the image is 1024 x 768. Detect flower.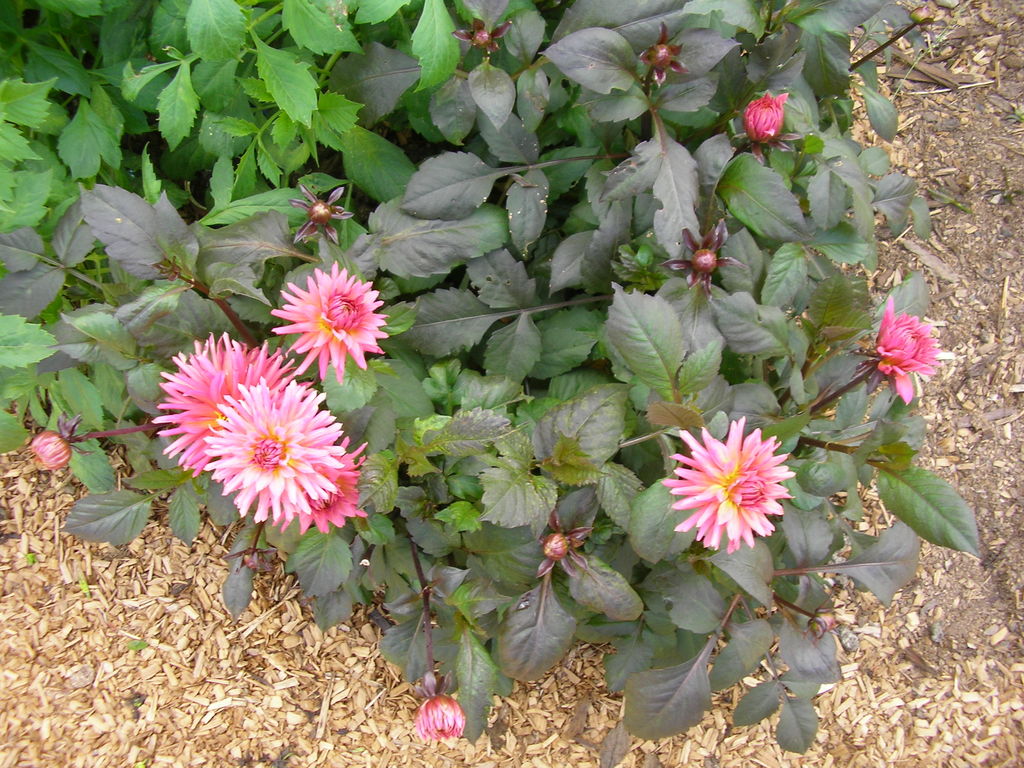
Detection: crop(746, 90, 785, 142).
